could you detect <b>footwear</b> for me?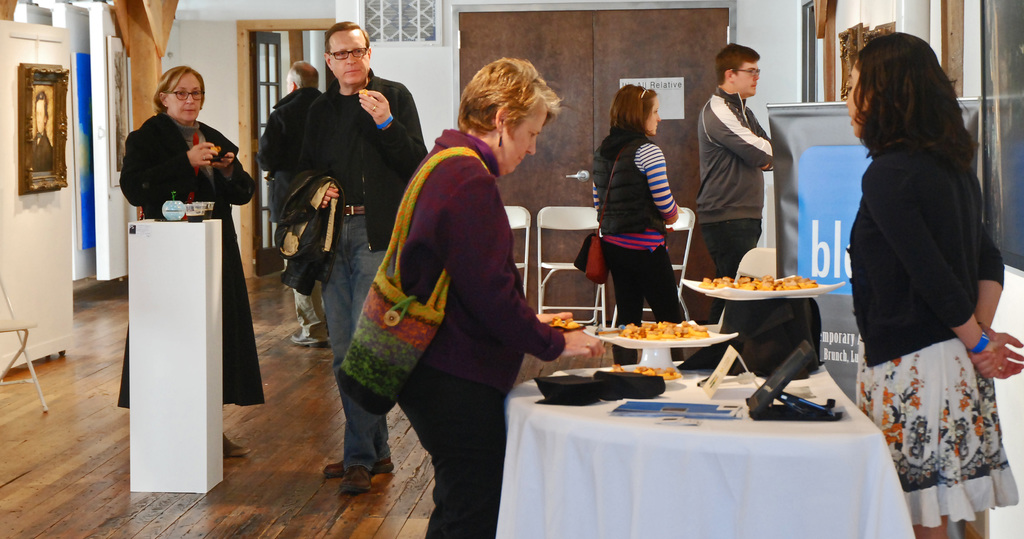
Detection result: (291,331,332,348).
